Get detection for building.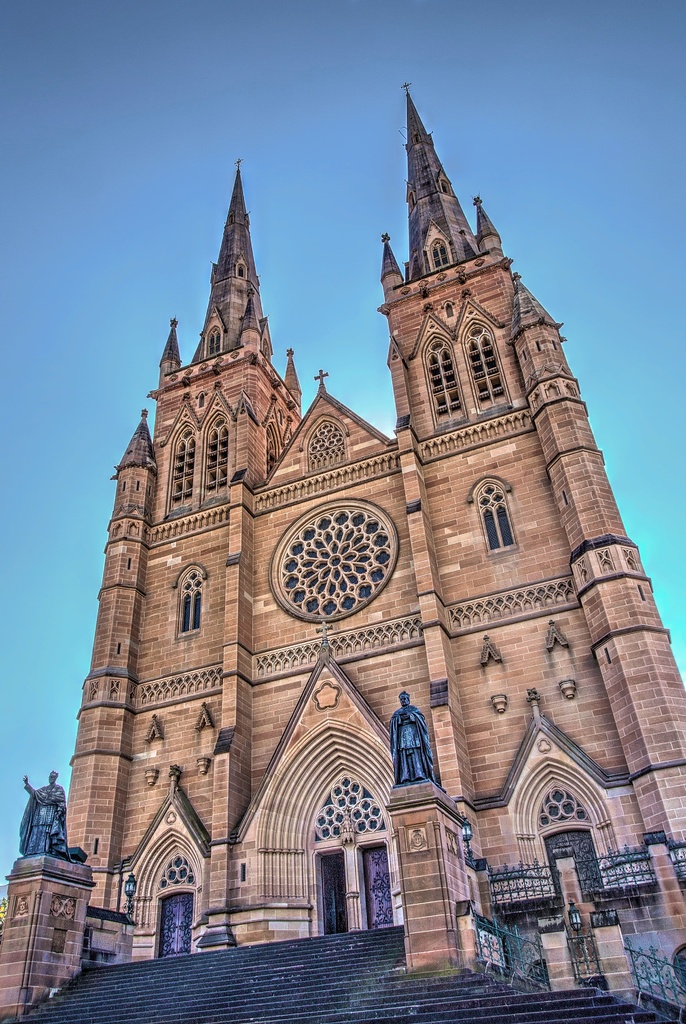
Detection: <bbox>3, 85, 685, 1023</bbox>.
